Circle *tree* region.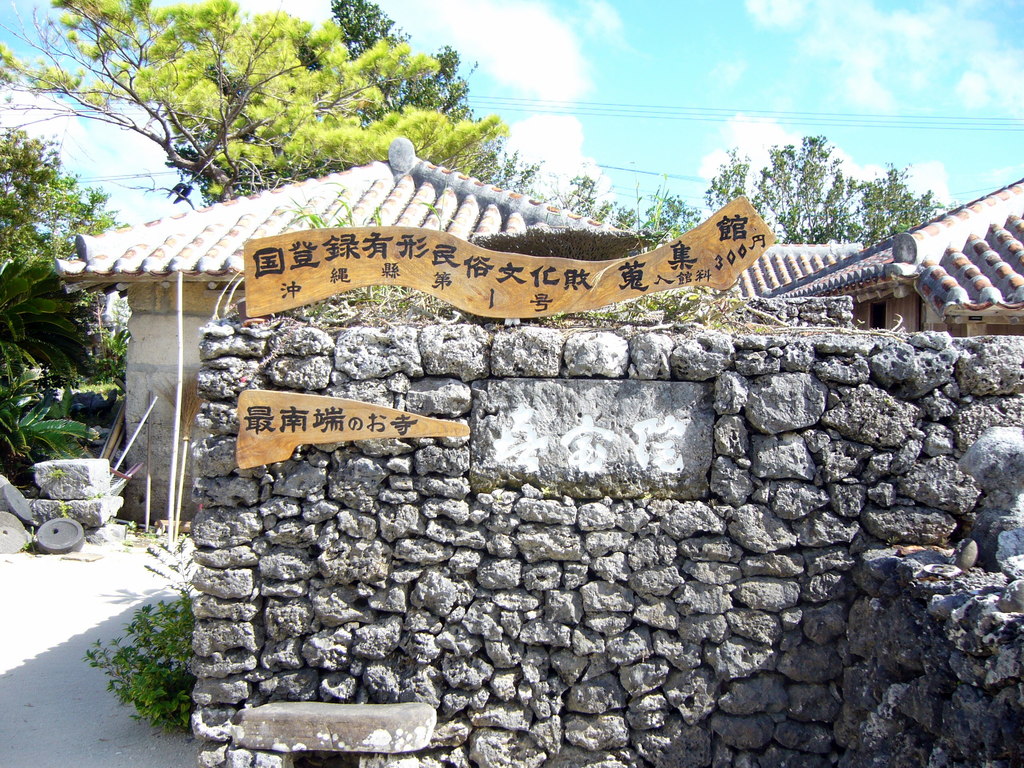
Region: detection(159, 0, 551, 209).
